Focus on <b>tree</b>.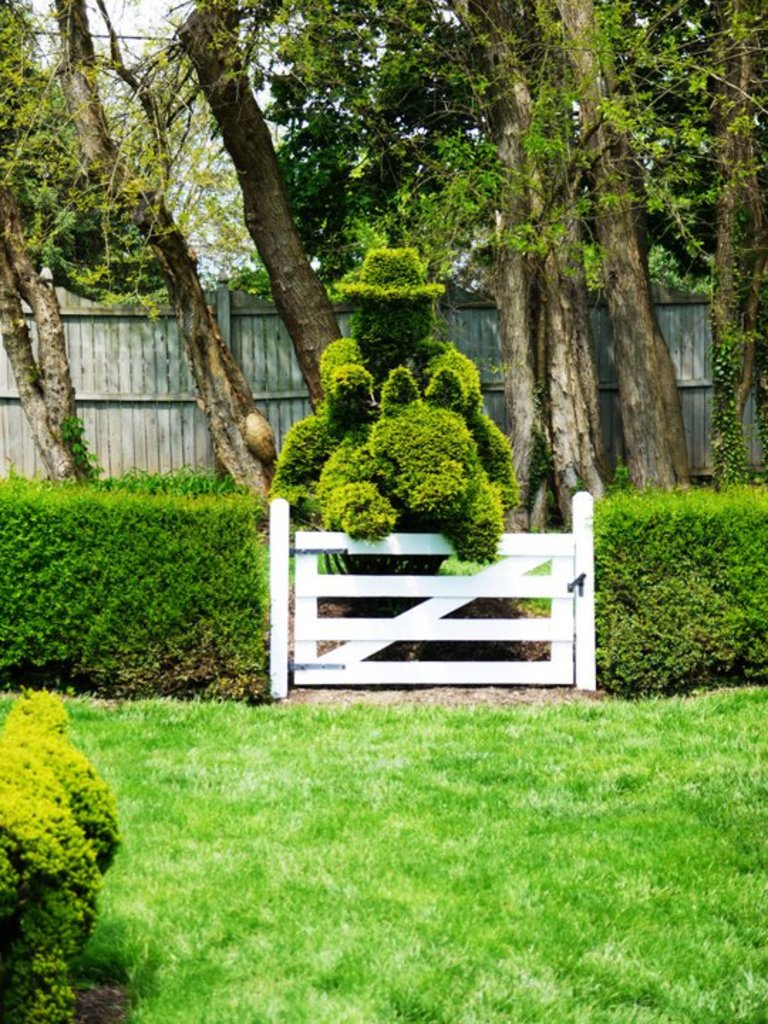
Focused at left=713, top=0, right=767, bottom=486.
